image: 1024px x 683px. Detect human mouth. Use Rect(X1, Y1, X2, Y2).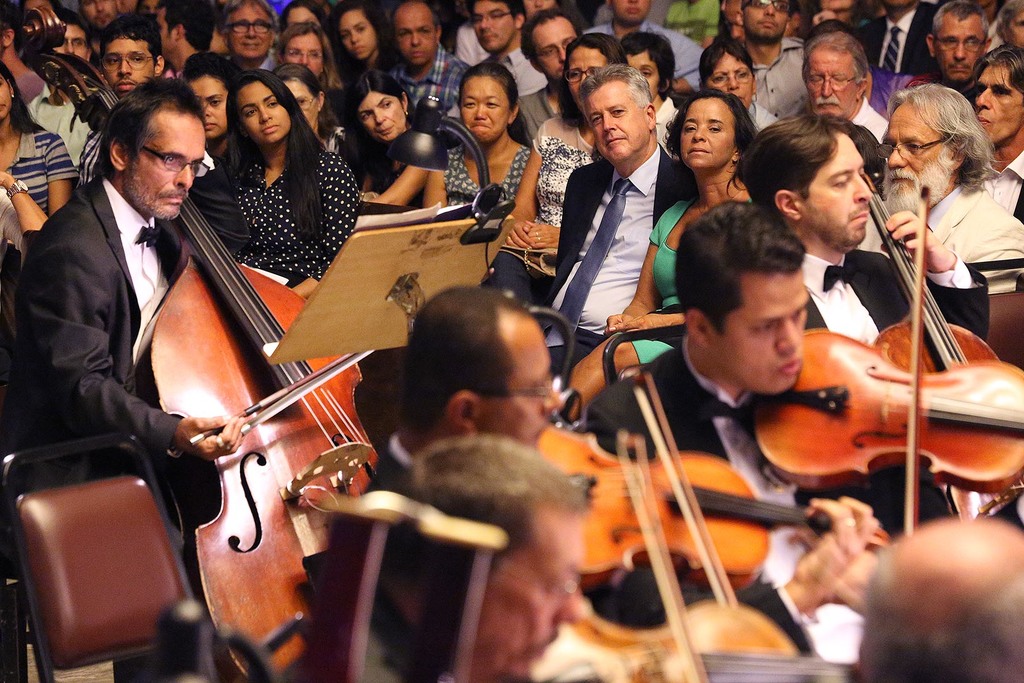
Rect(851, 210, 868, 227).
